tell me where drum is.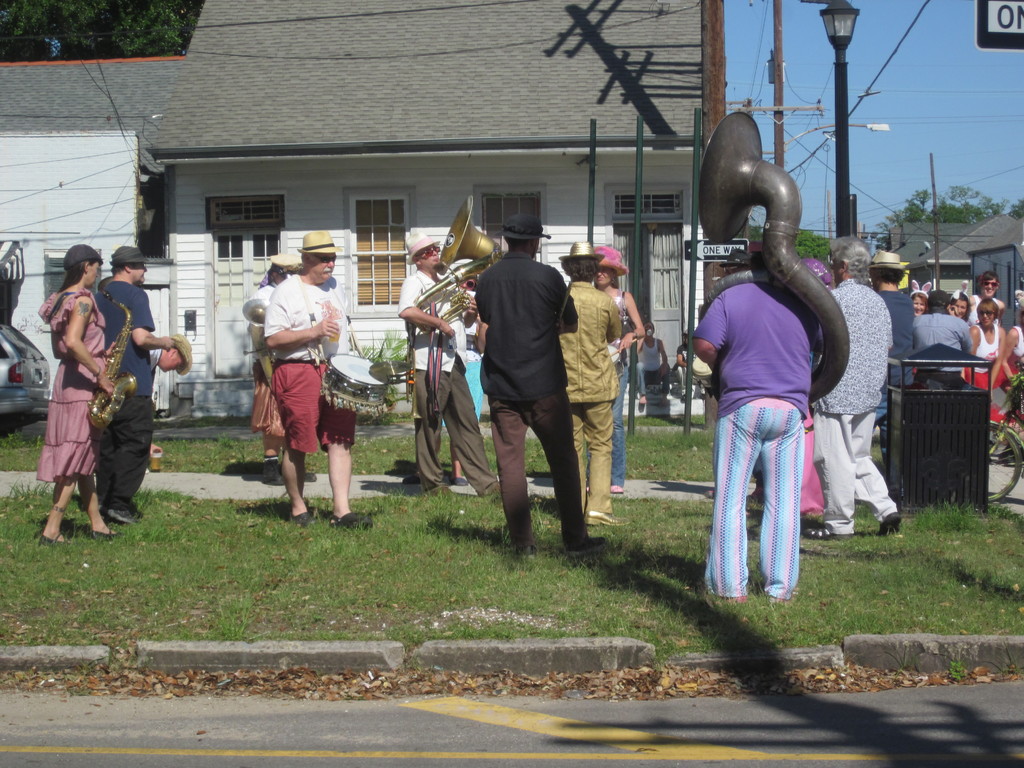
drum is at select_region(326, 355, 394, 415).
